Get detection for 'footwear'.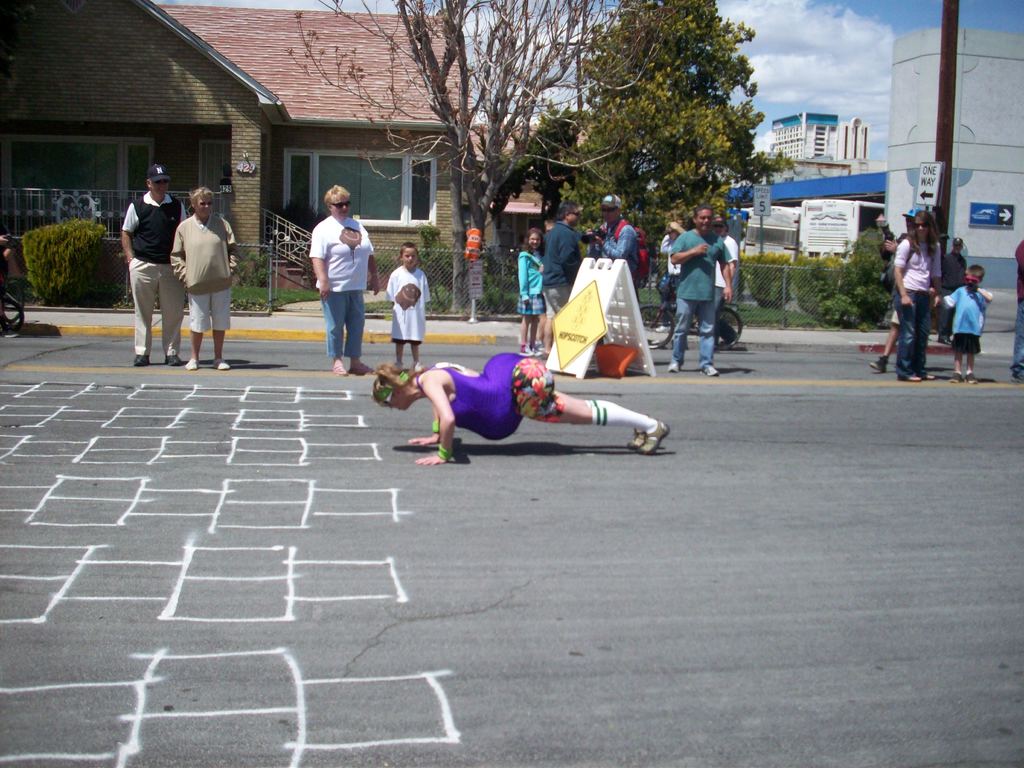
Detection: select_region(522, 346, 534, 357).
